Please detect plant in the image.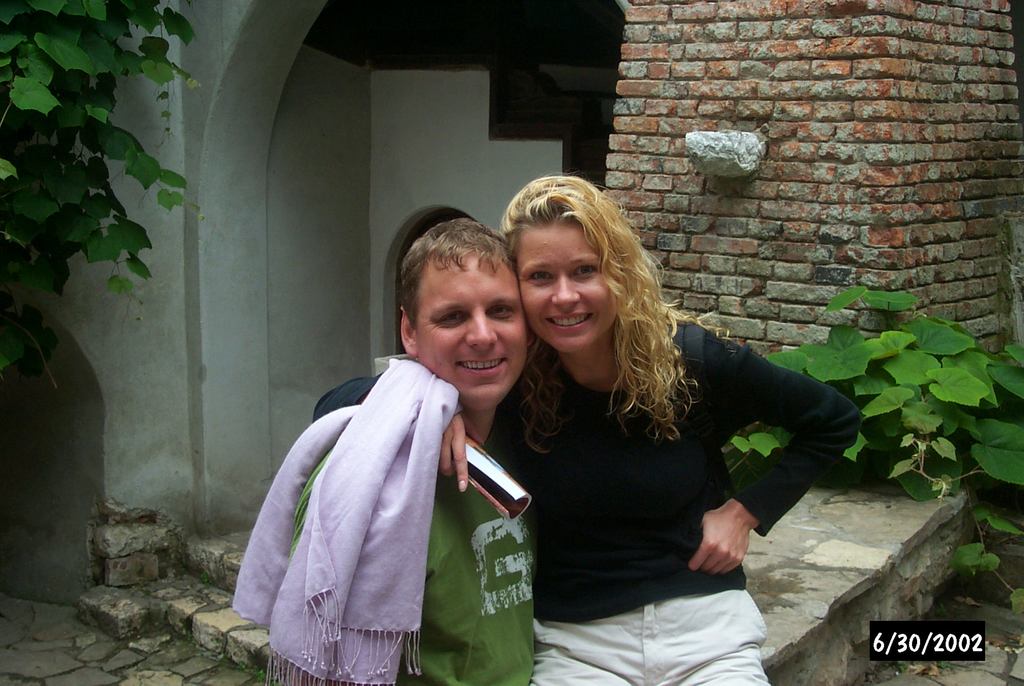
BBox(732, 272, 1022, 620).
